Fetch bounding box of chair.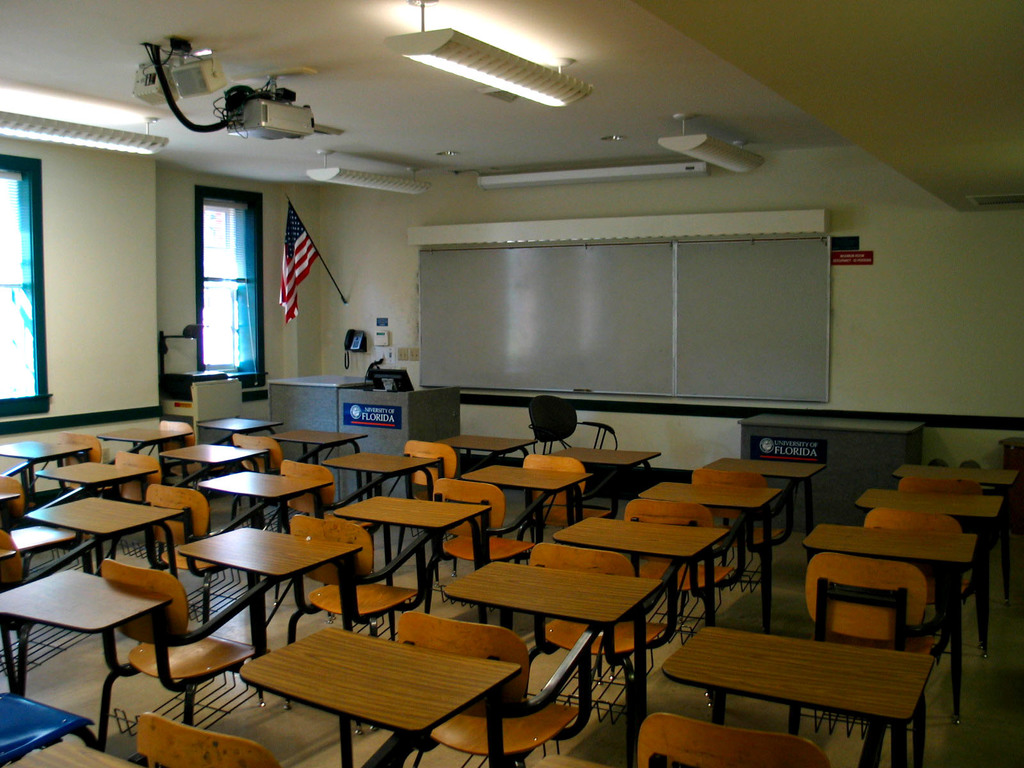
Bbox: crop(0, 474, 86, 516).
